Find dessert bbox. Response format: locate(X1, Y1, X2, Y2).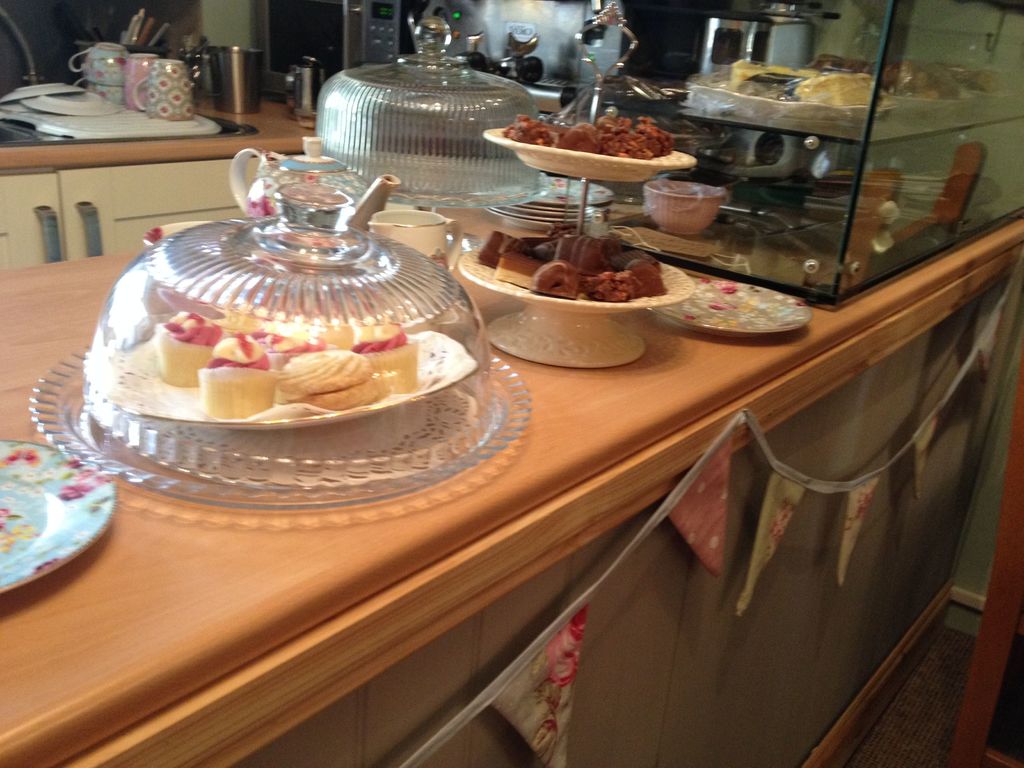
locate(622, 253, 673, 297).
